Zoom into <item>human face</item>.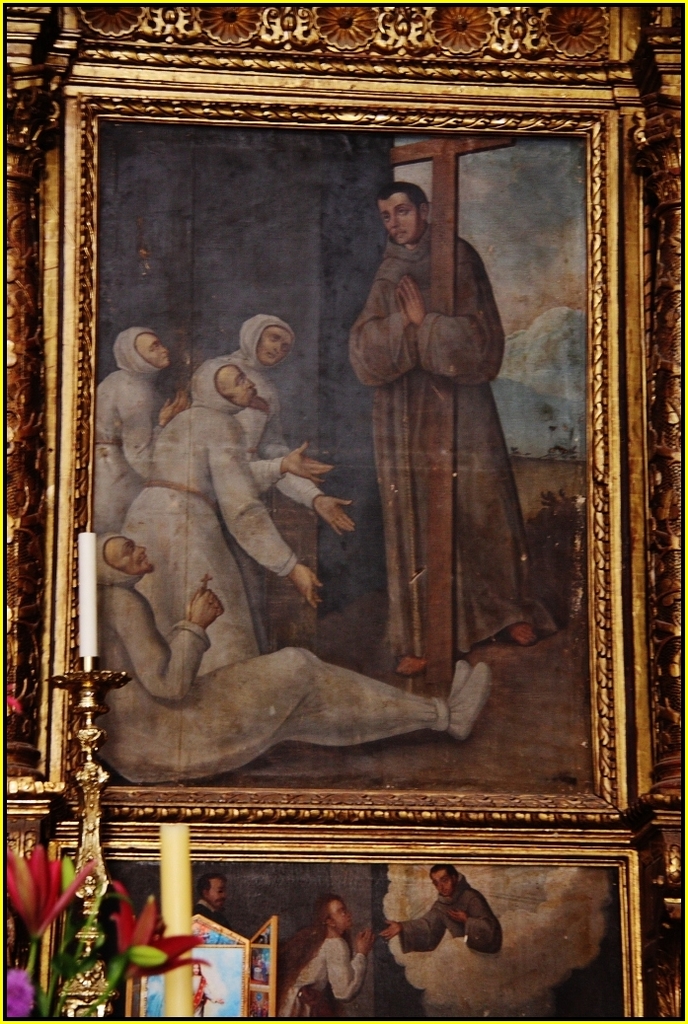
Zoom target: box(259, 326, 293, 363).
